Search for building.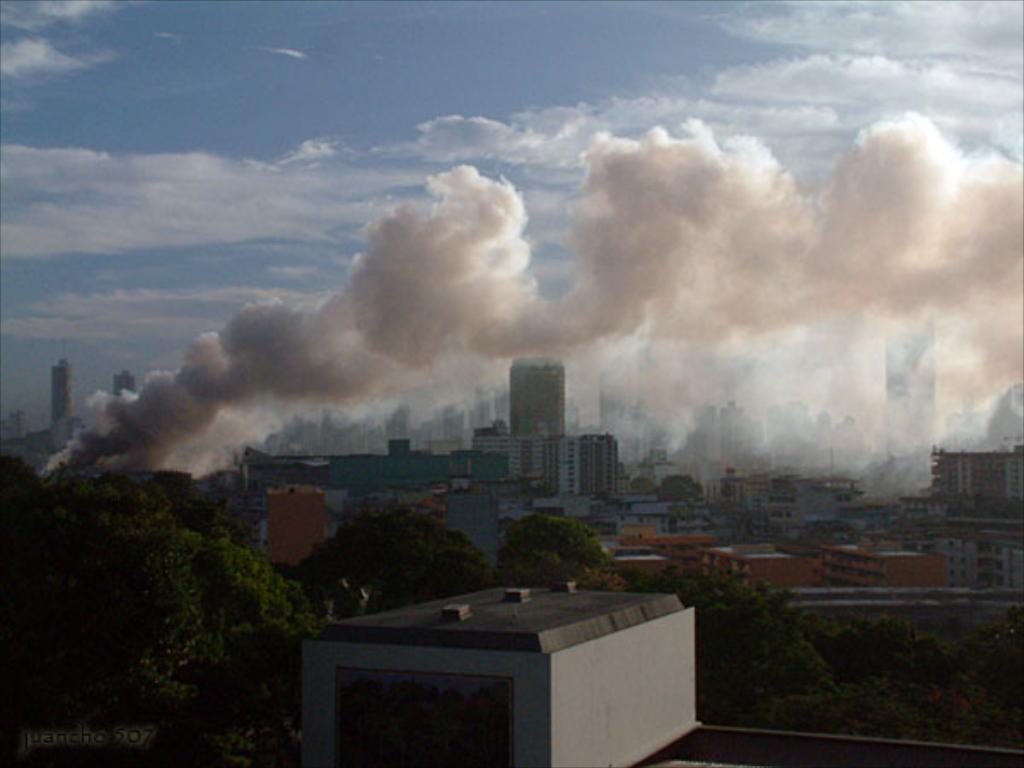
Found at [253, 486, 331, 563].
